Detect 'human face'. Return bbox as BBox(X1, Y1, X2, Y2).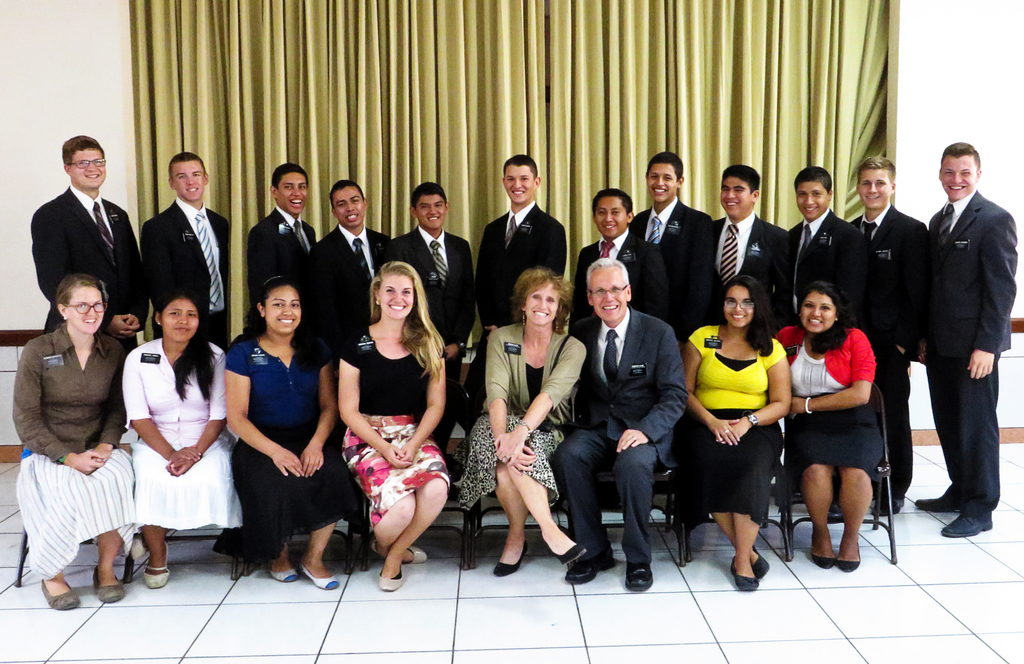
BBox(802, 295, 838, 332).
